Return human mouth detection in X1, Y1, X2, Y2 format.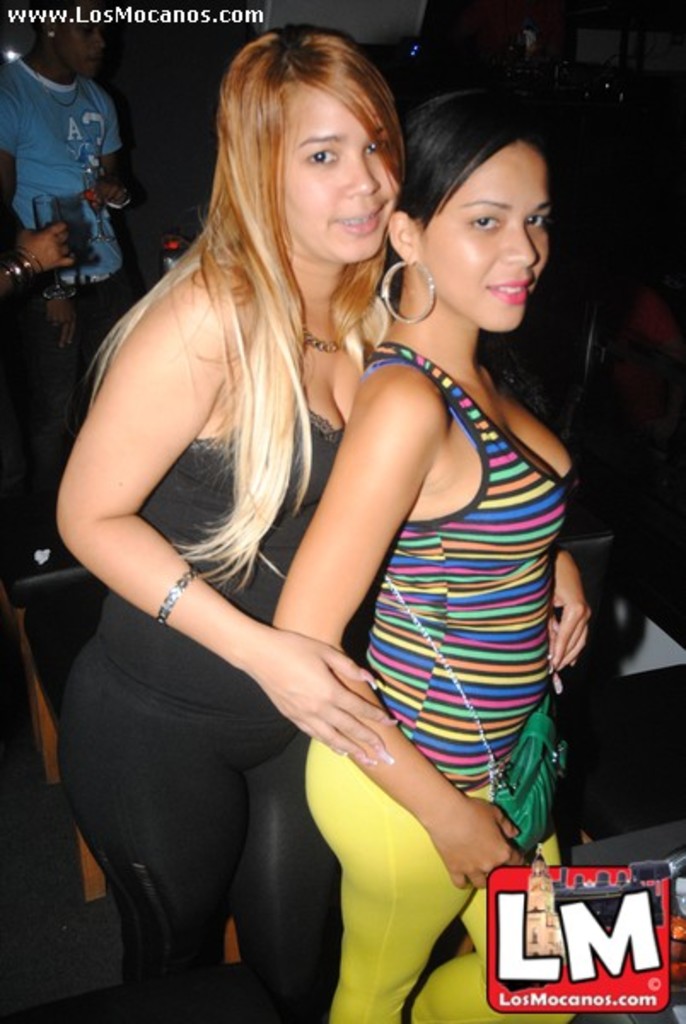
480, 270, 536, 314.
